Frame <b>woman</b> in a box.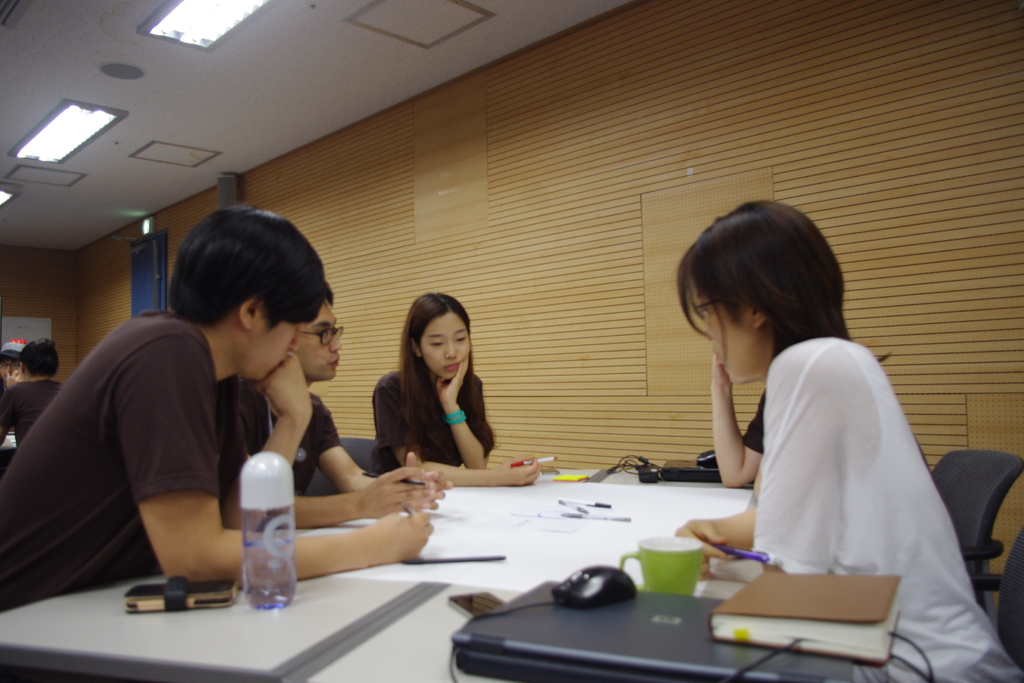
rect(669, 199, 1023, 682).
